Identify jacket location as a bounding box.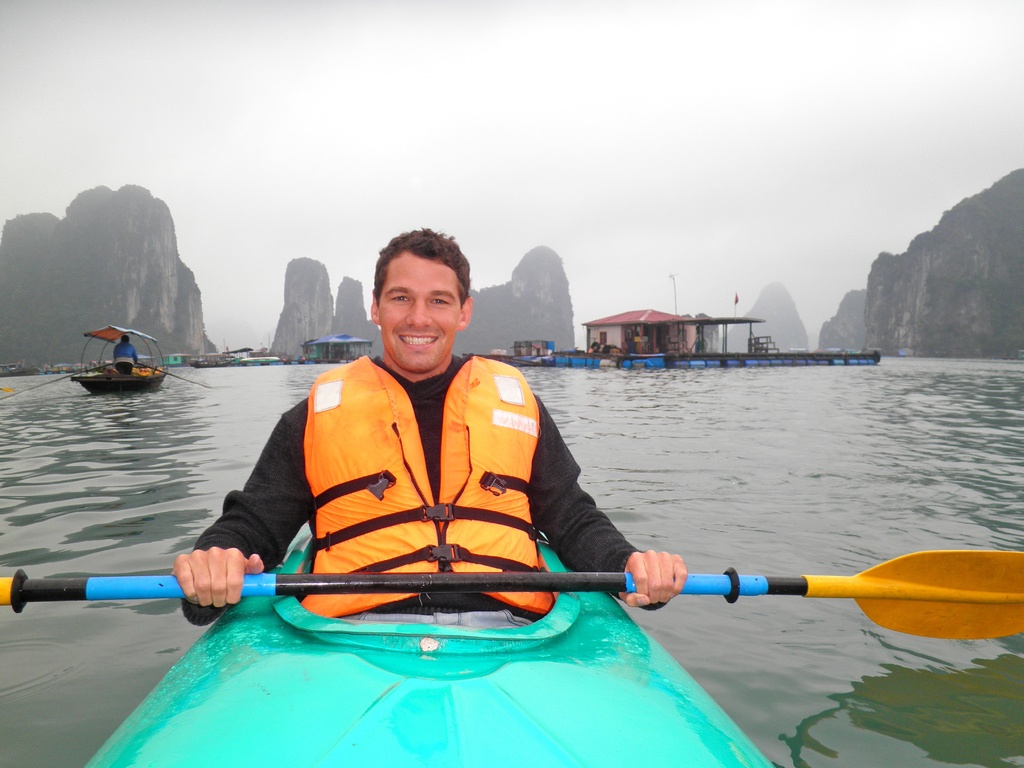
left=209, top=299, right=626, bottom=610.
